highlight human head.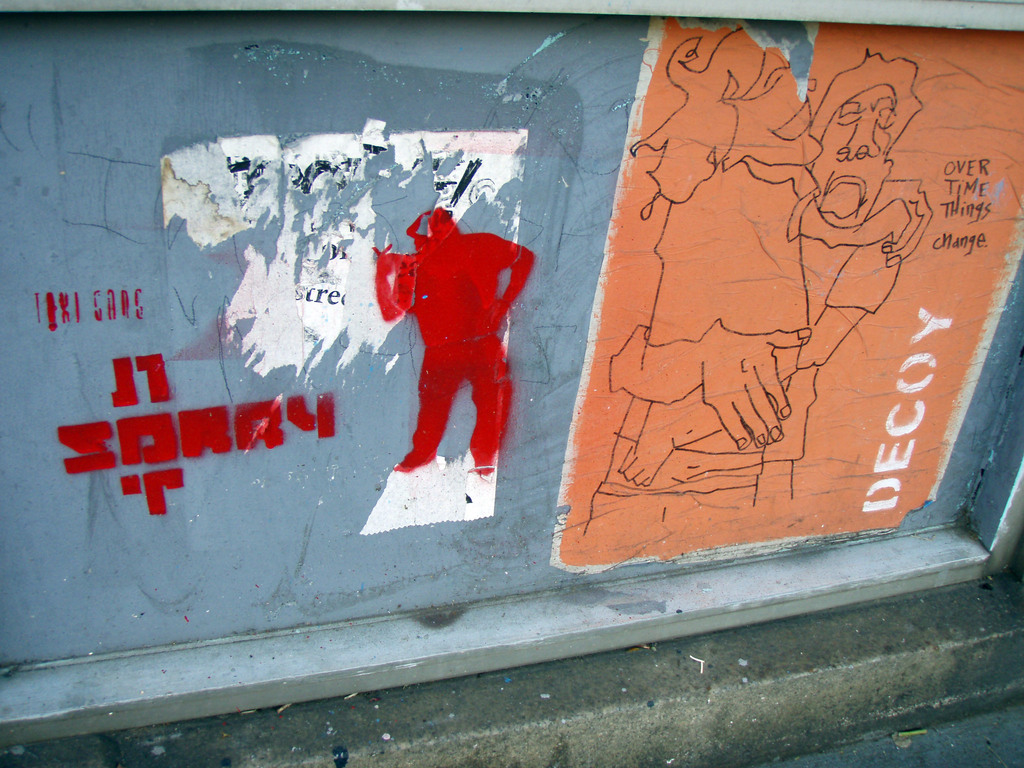
Highlighted region: box=[407, 207, 460, 255].
